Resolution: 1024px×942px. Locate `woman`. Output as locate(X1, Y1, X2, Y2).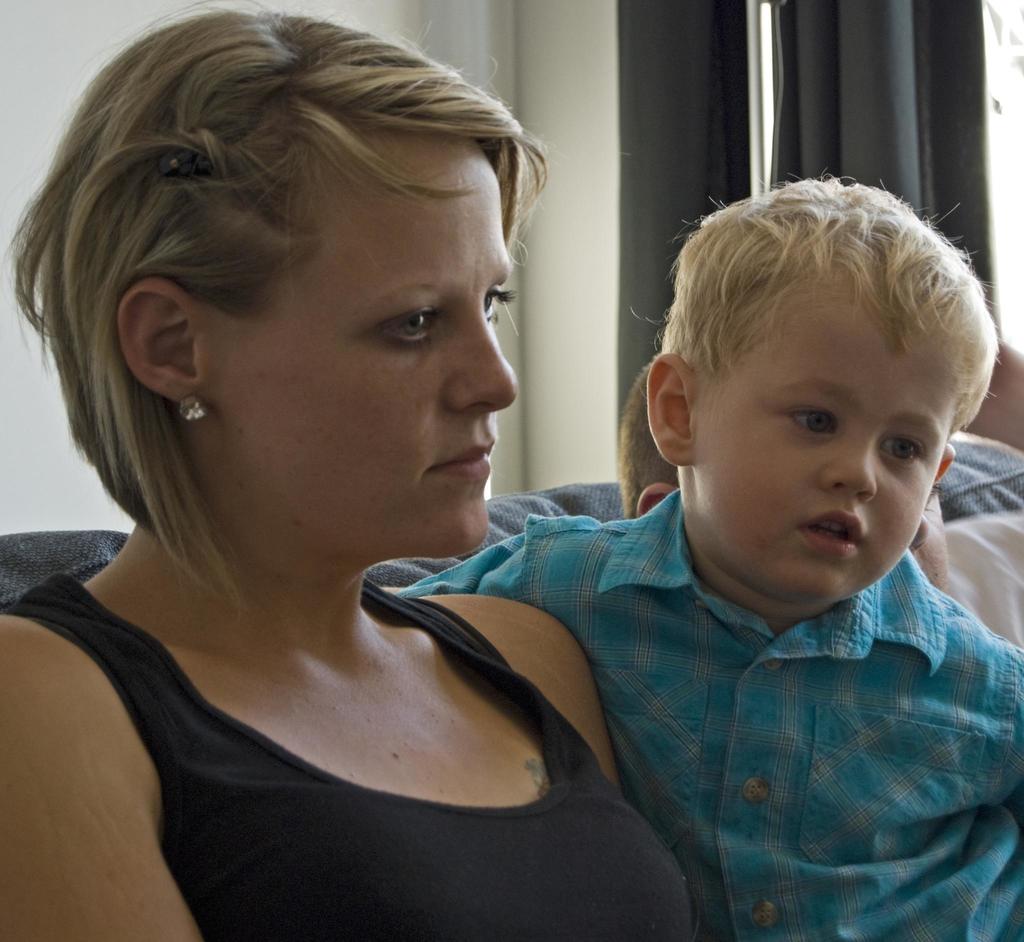
locate(0, 4, 758, 941).
